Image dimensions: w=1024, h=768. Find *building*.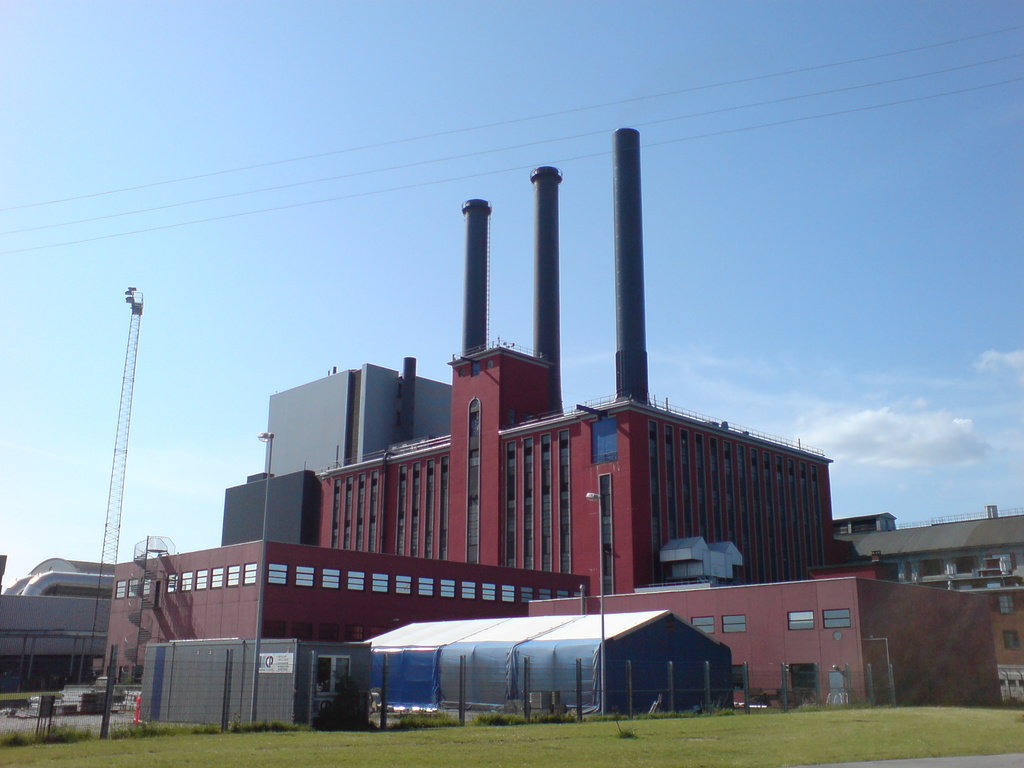
bbox(0, 562, 109, 694).
